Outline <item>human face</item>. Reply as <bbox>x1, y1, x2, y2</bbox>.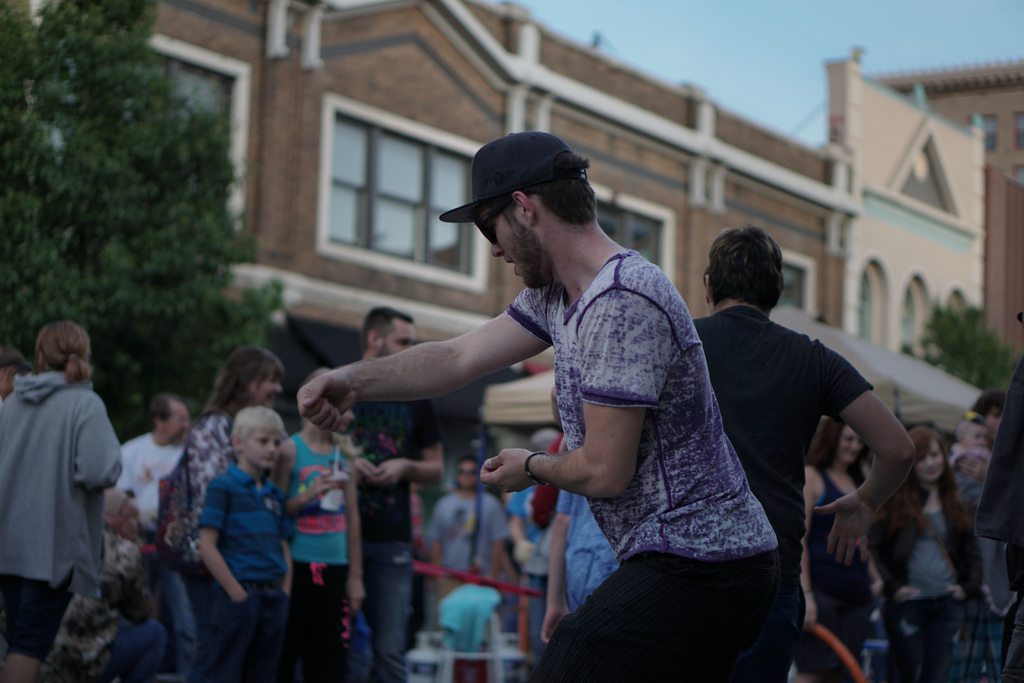
<bbox>986, 404, 1004, 438</bbox>.
